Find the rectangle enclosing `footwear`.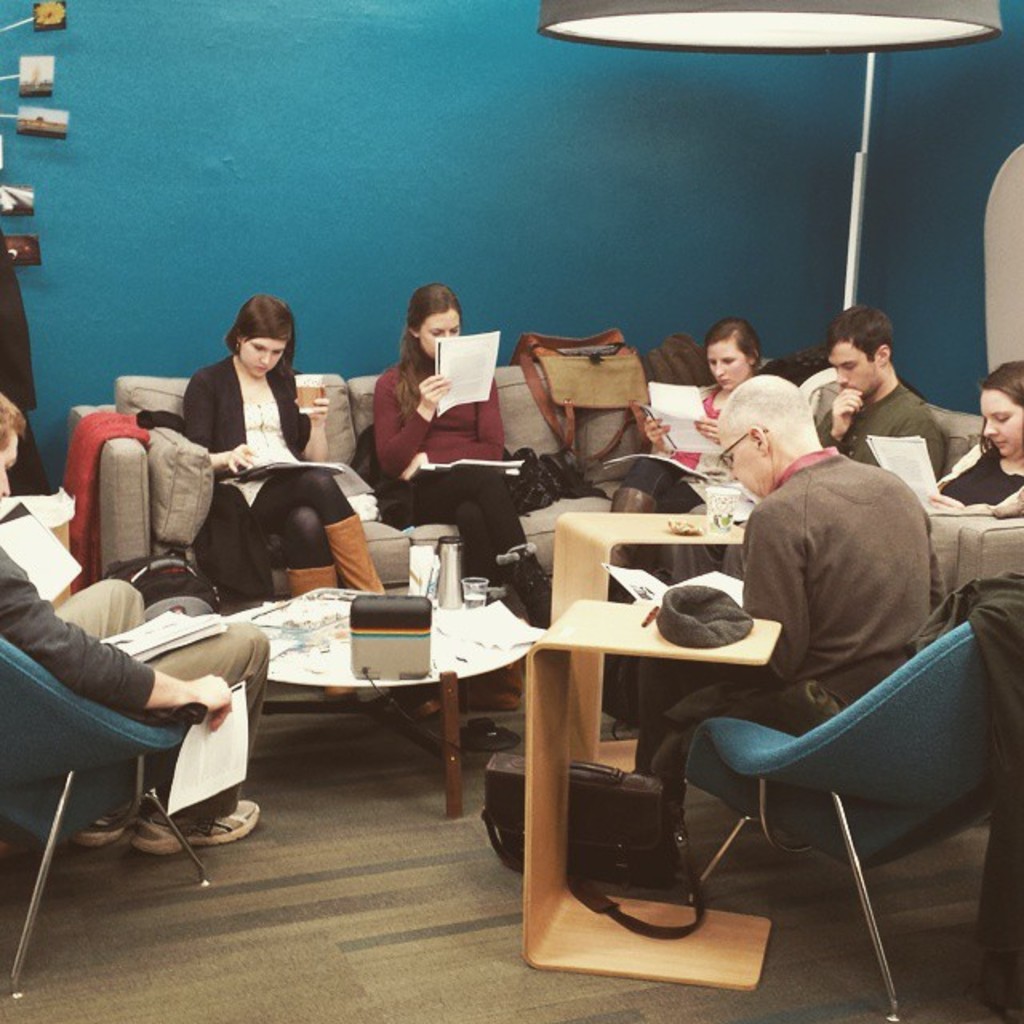
(82,808,125,846).
